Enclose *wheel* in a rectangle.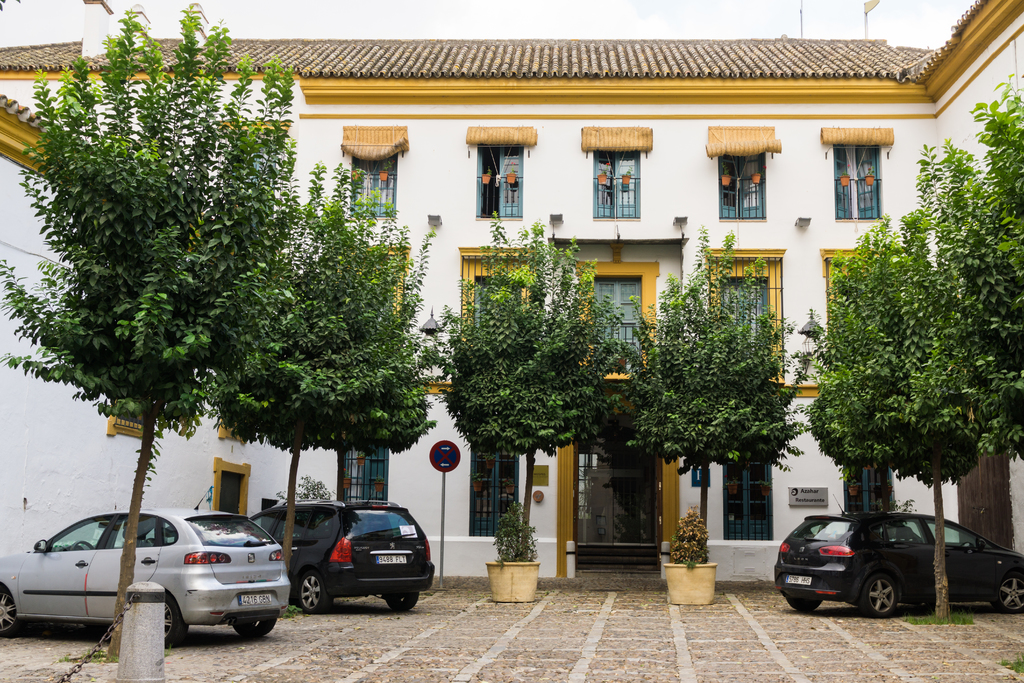
786/594/824/611.
